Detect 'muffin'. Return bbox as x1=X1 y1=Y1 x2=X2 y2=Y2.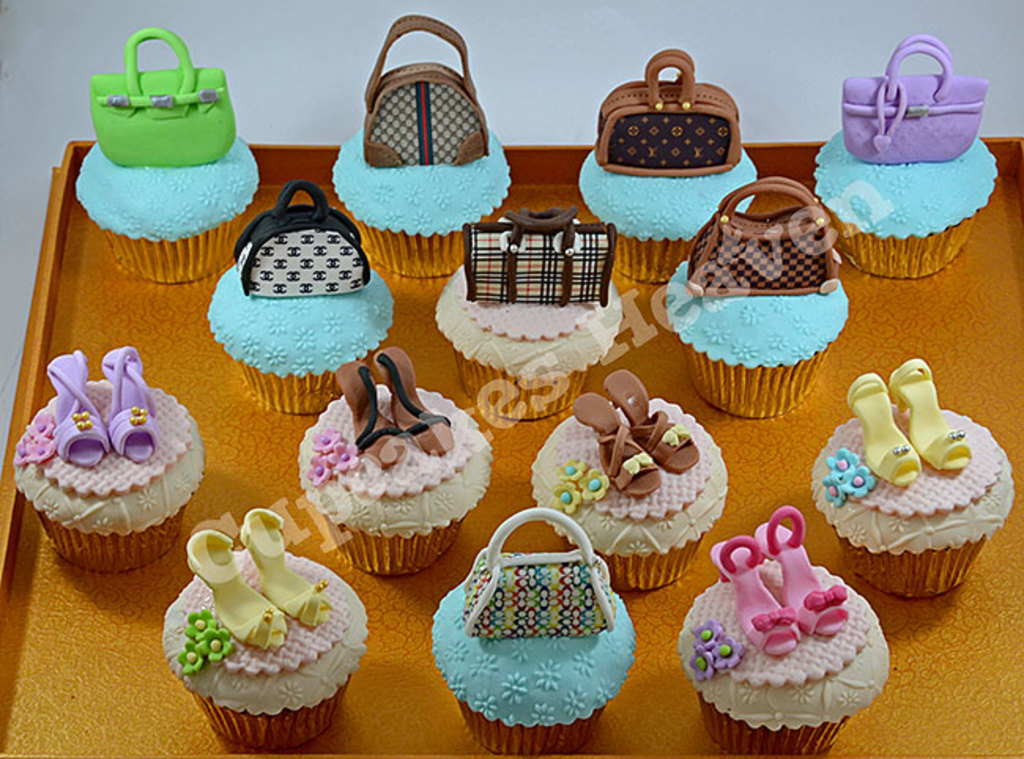
x1=295 y1=346 x2=496 y2=576.
